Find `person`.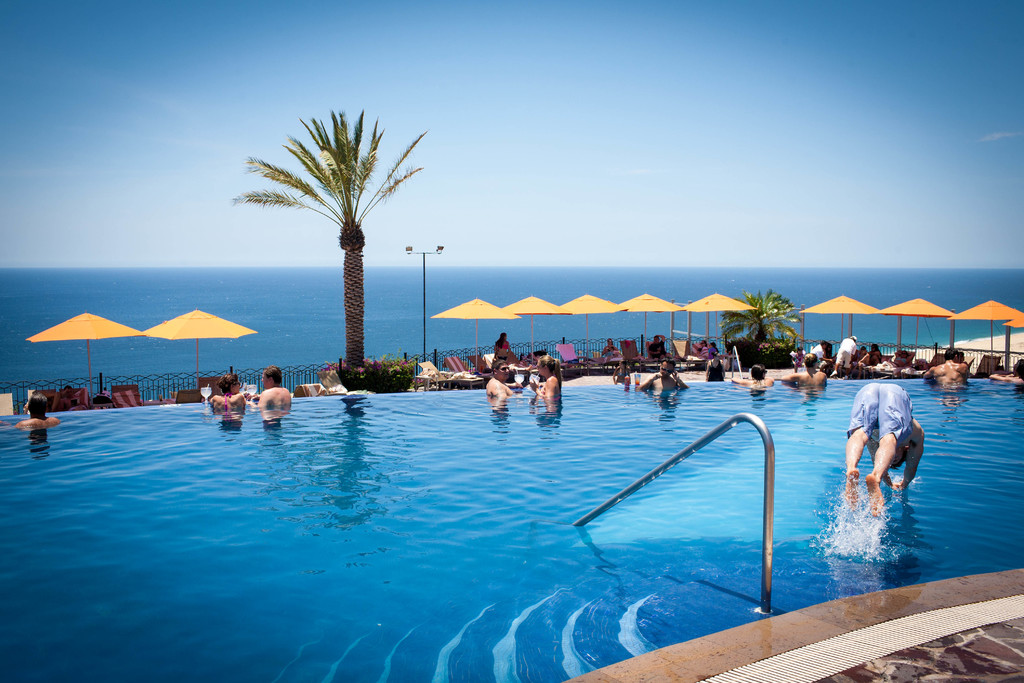
x1=485, y1=358, x2=514, y2=399.
